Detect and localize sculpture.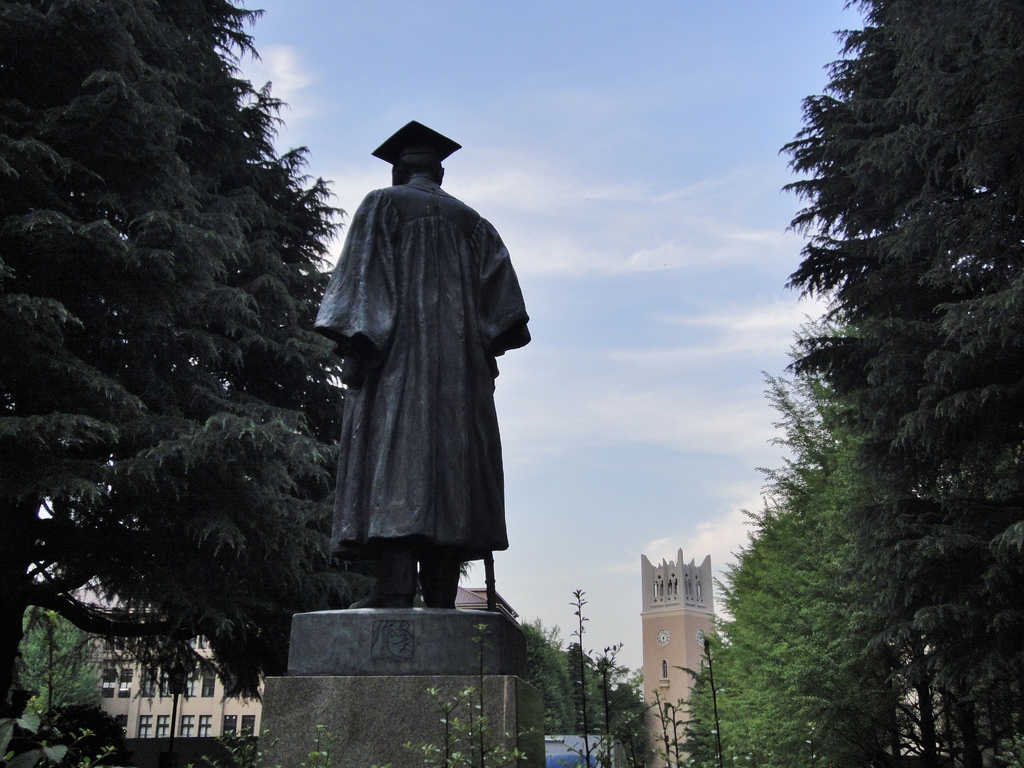
Localized at {"left": 292, "top": 86, "right": 541, "bottom": 605}.
